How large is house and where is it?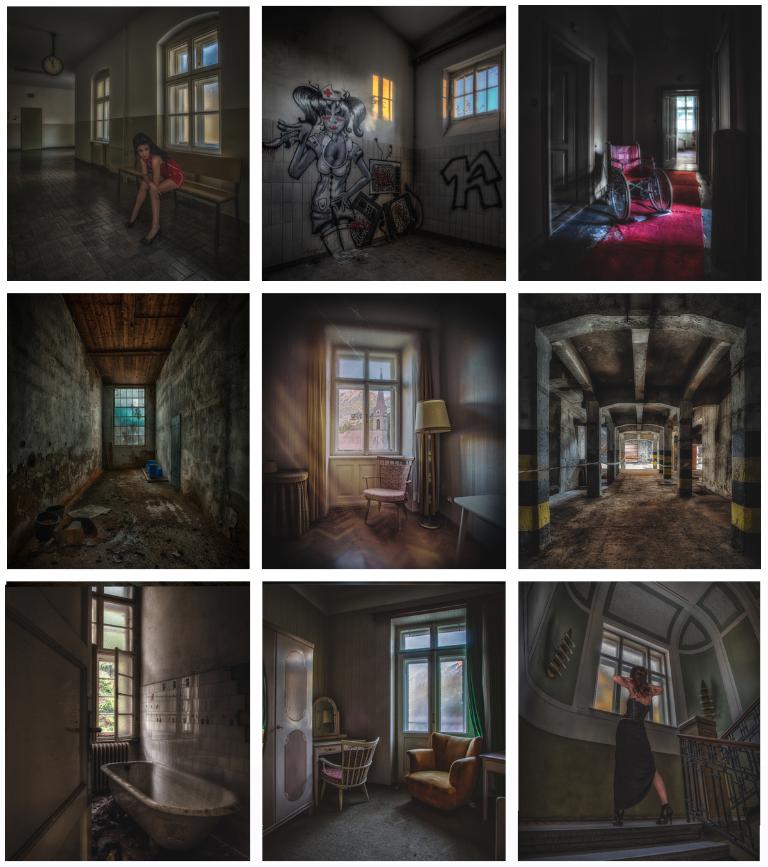
Bounding box: l=4, t=581, r=251, b=865.
